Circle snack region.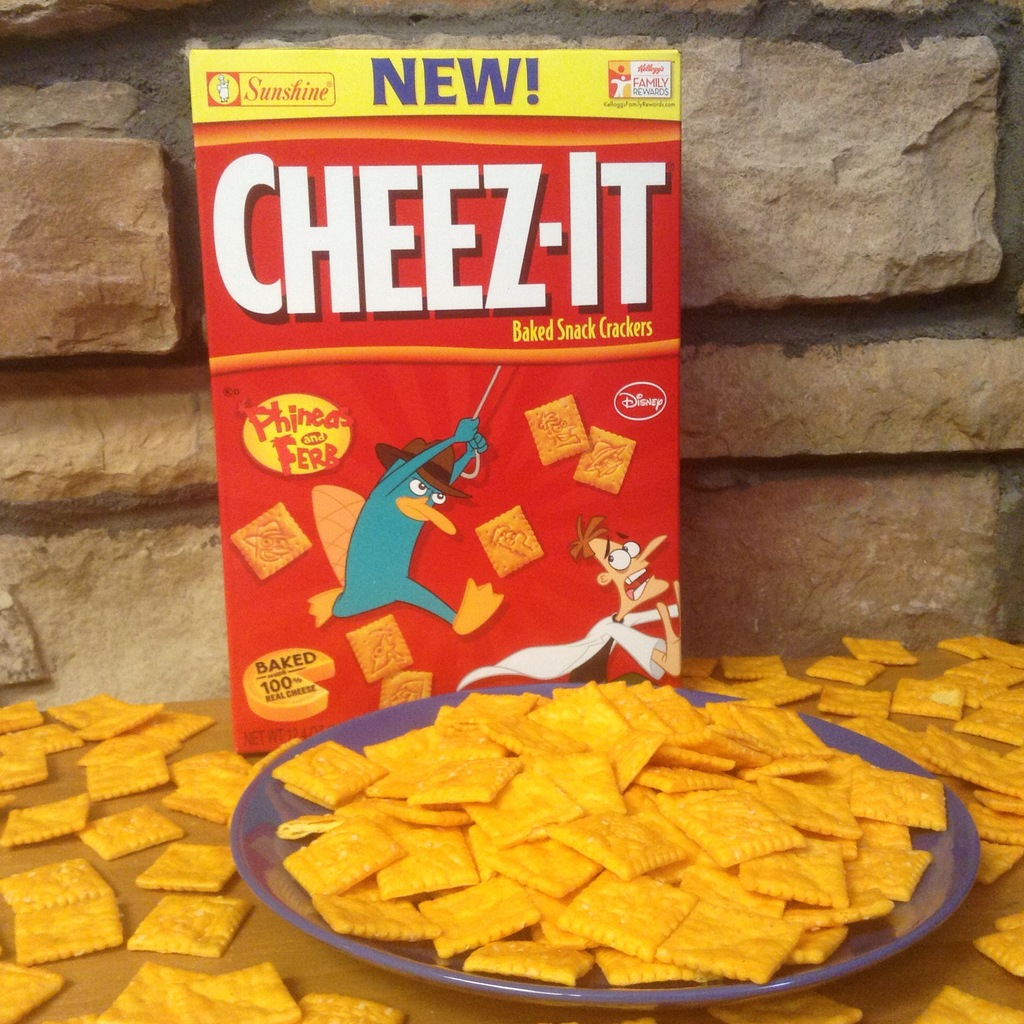
Region: [x1=712, y1=991, x2=865, y2=1023].
